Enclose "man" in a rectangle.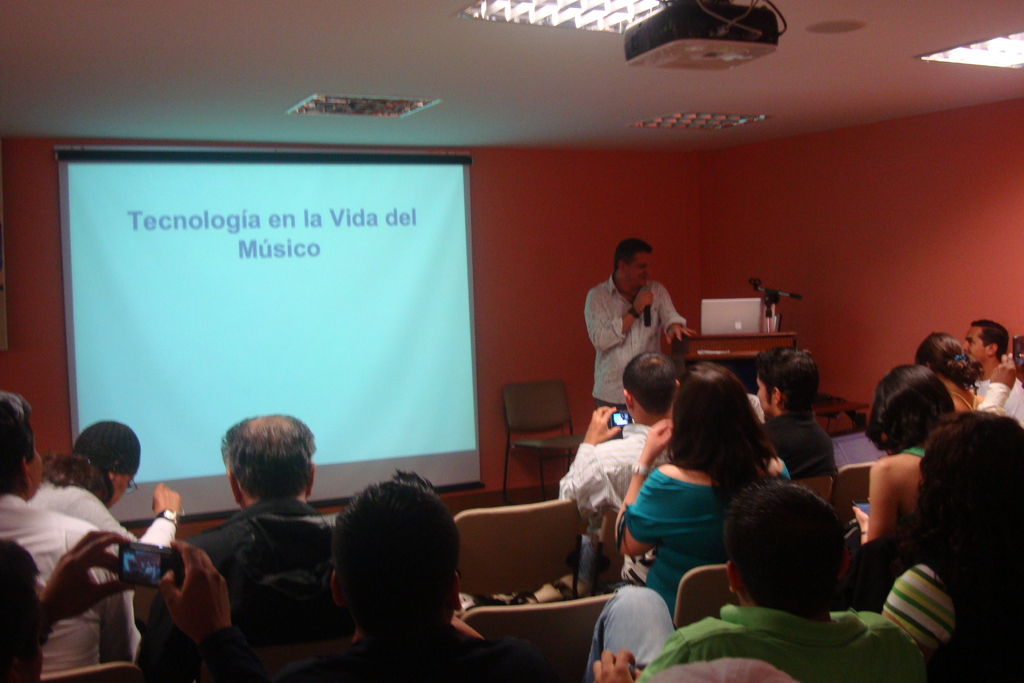
locate(963, 320, 1021, 415).
